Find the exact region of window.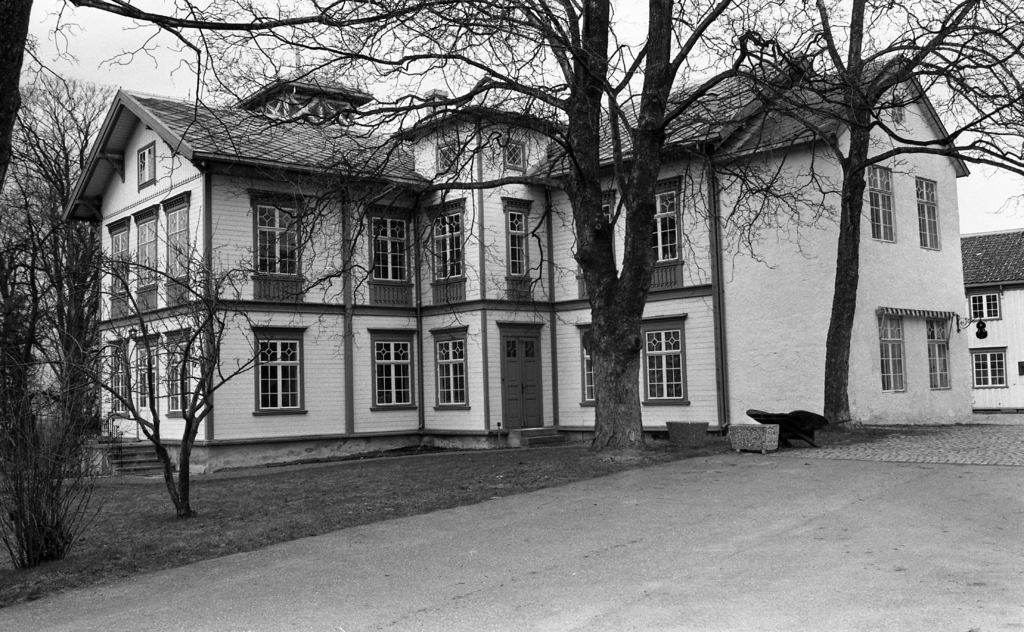
Exact region: rect(570, 195, 616, 296).
